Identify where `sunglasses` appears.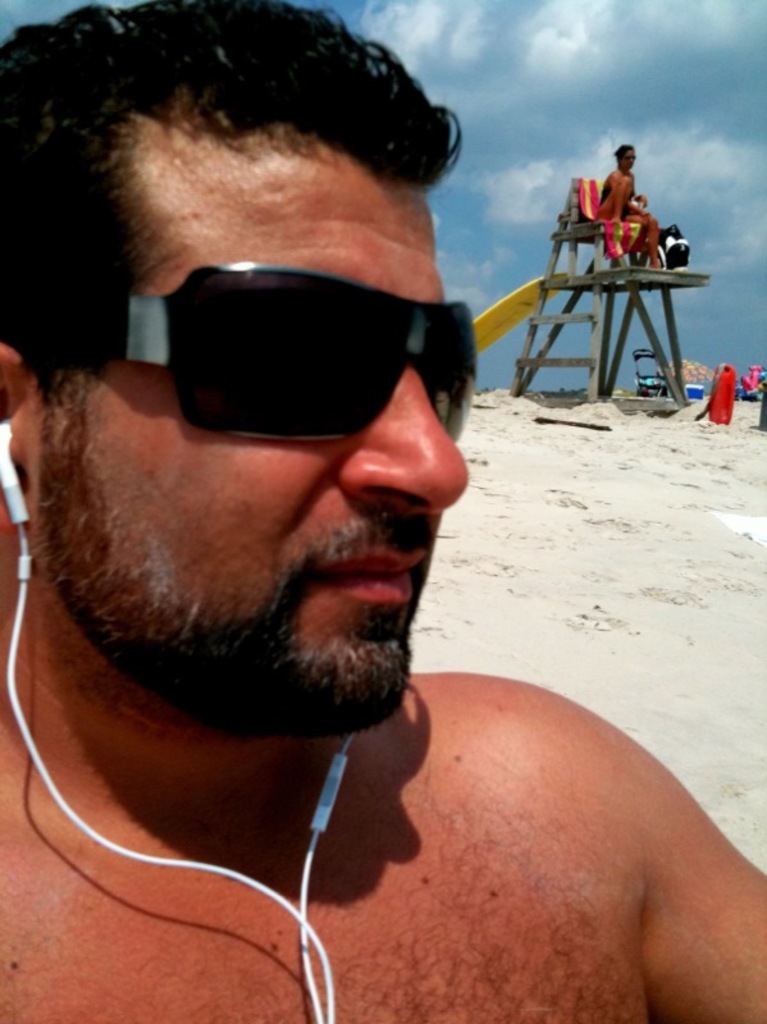
Appears at [left=110, top=257, right=479, bottom=442].
